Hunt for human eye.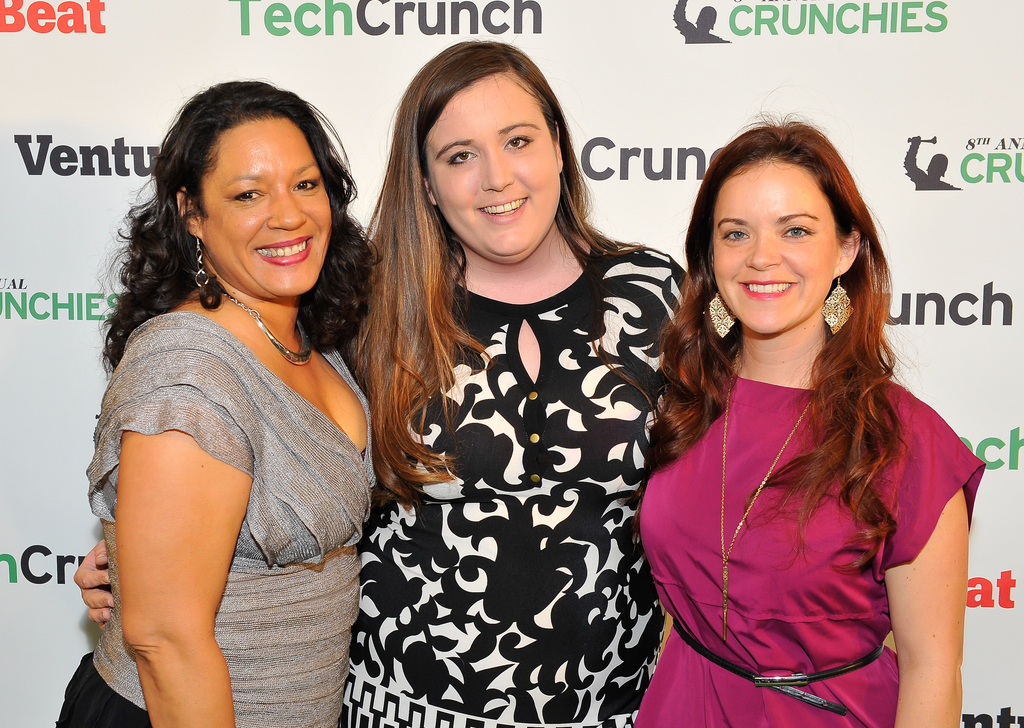
Hunted down at l=717, t=223, r=751, b=245.
